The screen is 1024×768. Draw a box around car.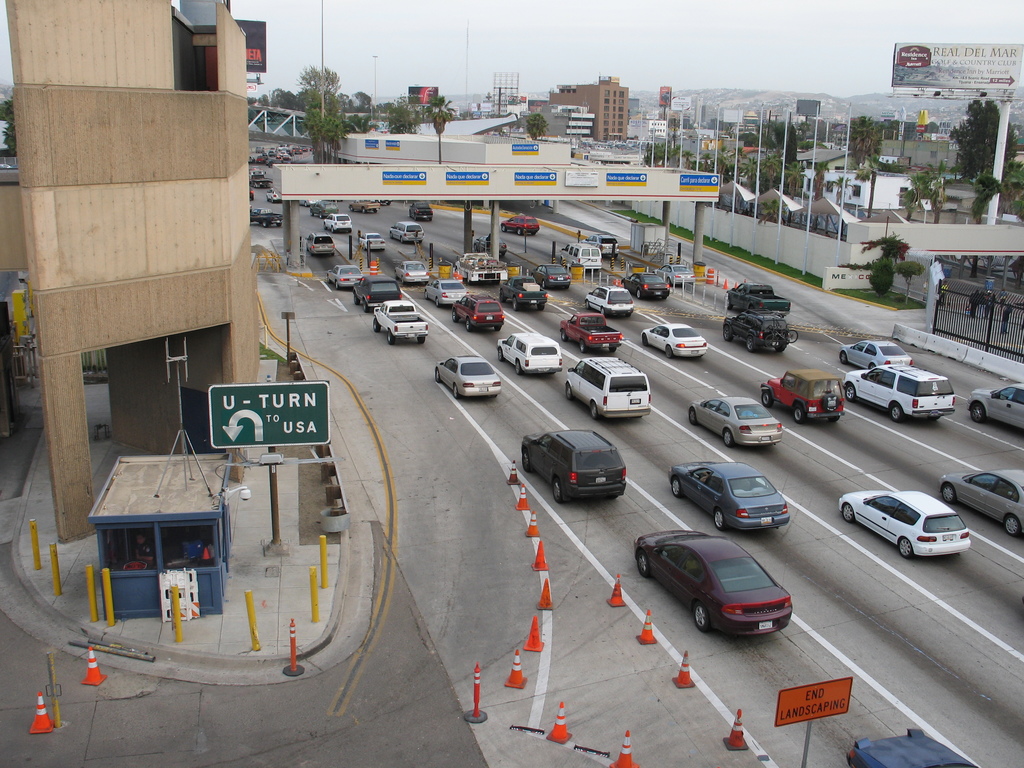
select_region(412, 204, 431, 216).
